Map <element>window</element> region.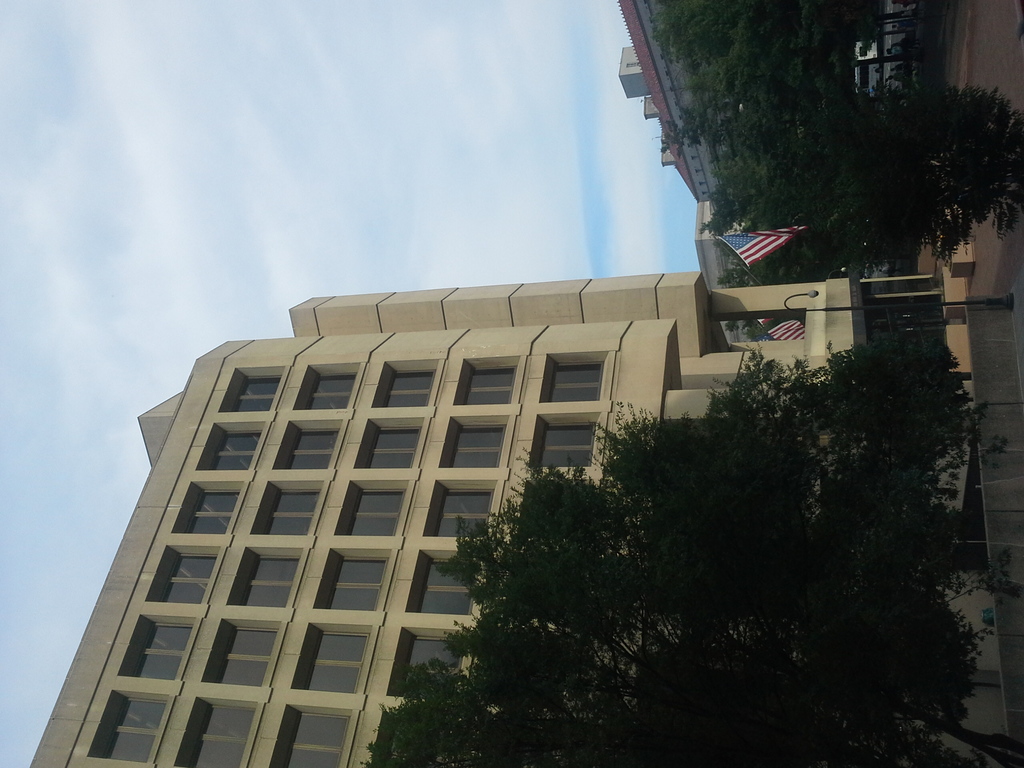
Mapped to (left=219, top=366, right=285, bottom=413).
